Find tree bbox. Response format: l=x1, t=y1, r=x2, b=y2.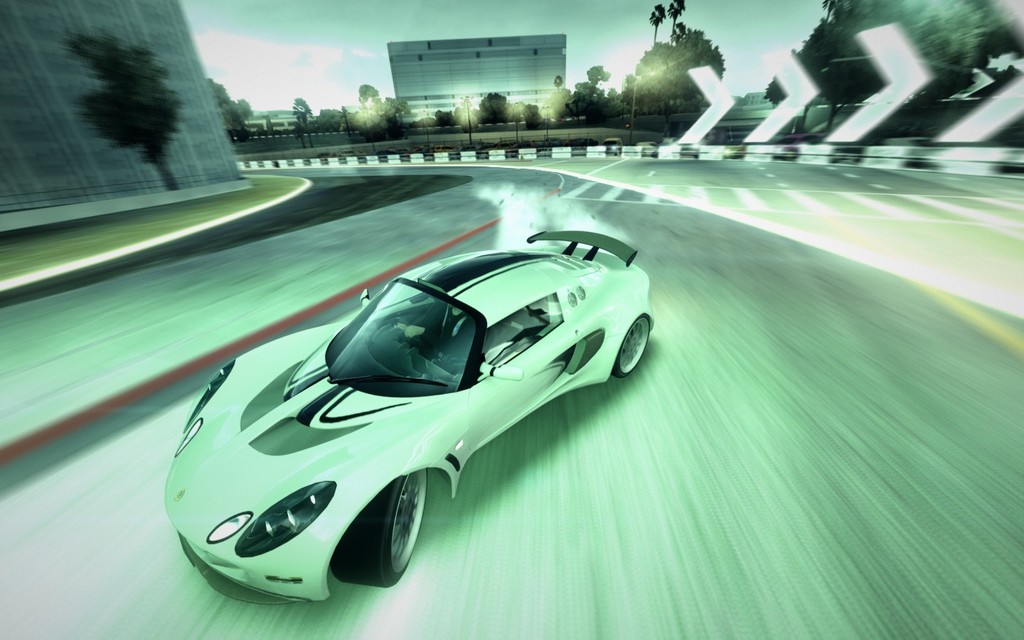
l=38, t=14, r=213, b=183.
